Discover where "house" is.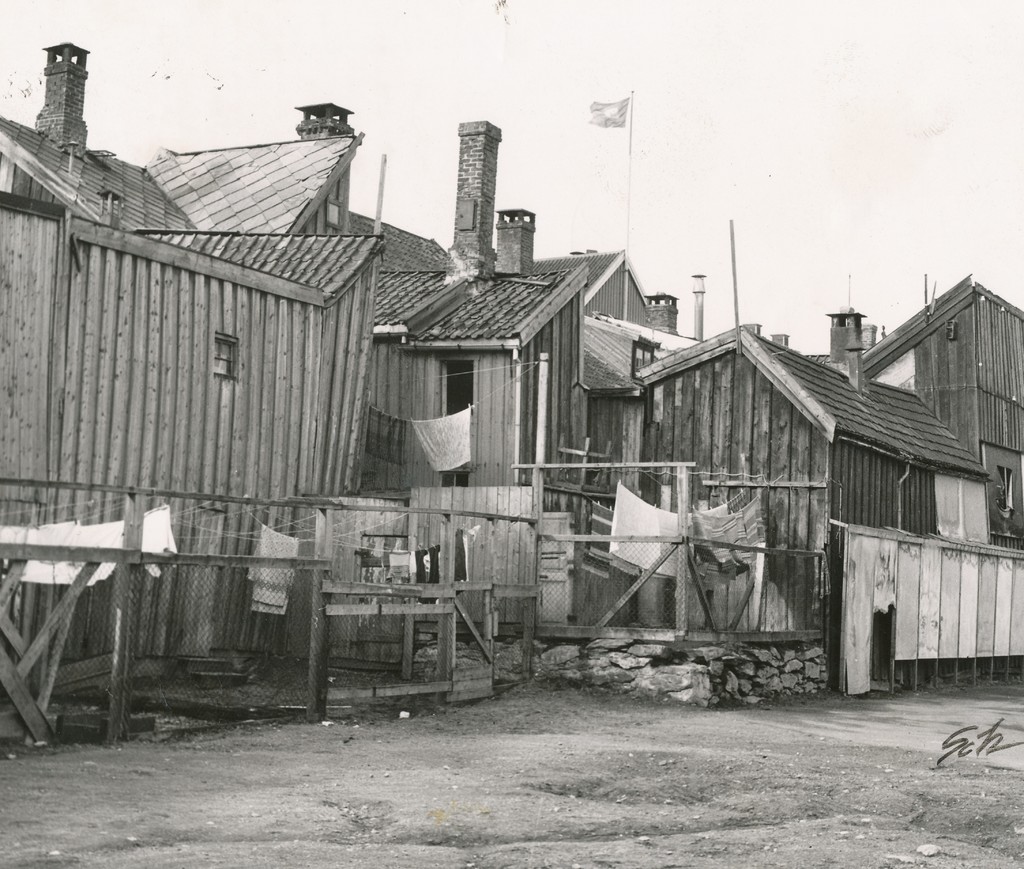
Discovered at (529,245,685,336).
